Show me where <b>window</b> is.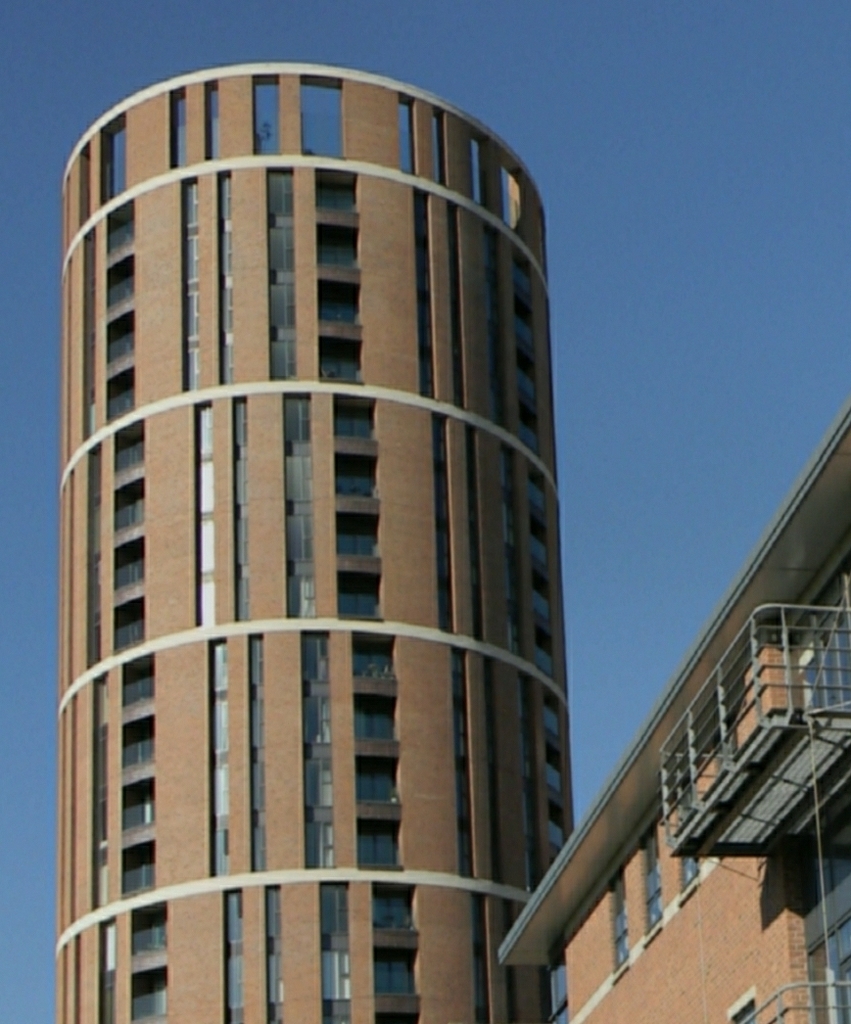
<b>window</b> is at rect(355, 645, 394, 680).
